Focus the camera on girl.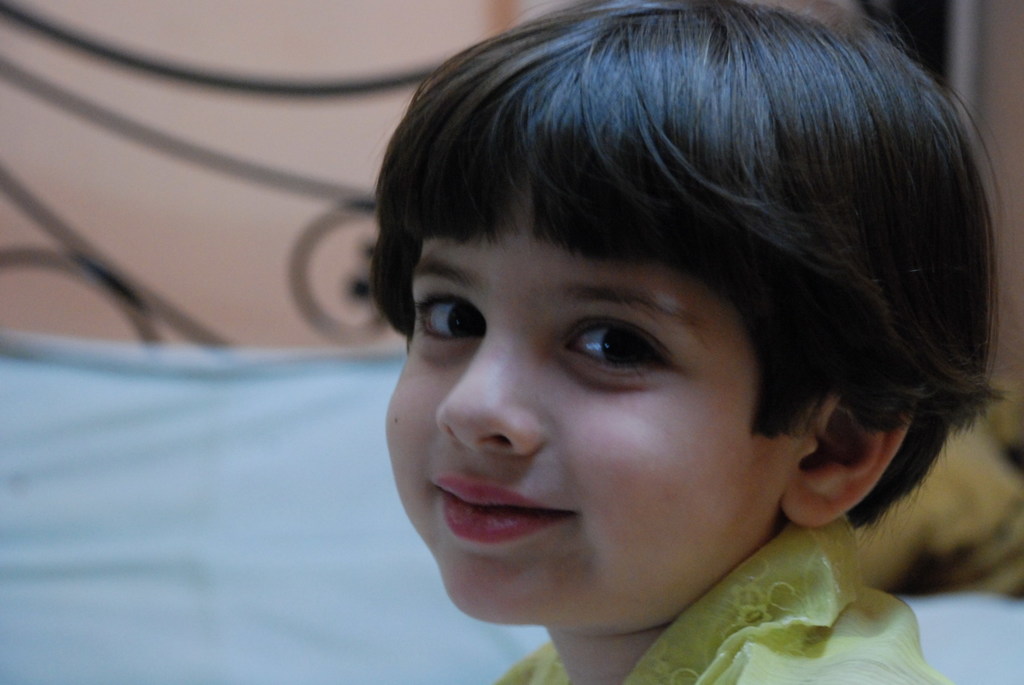
Focus region: 365,0,1011,684.
